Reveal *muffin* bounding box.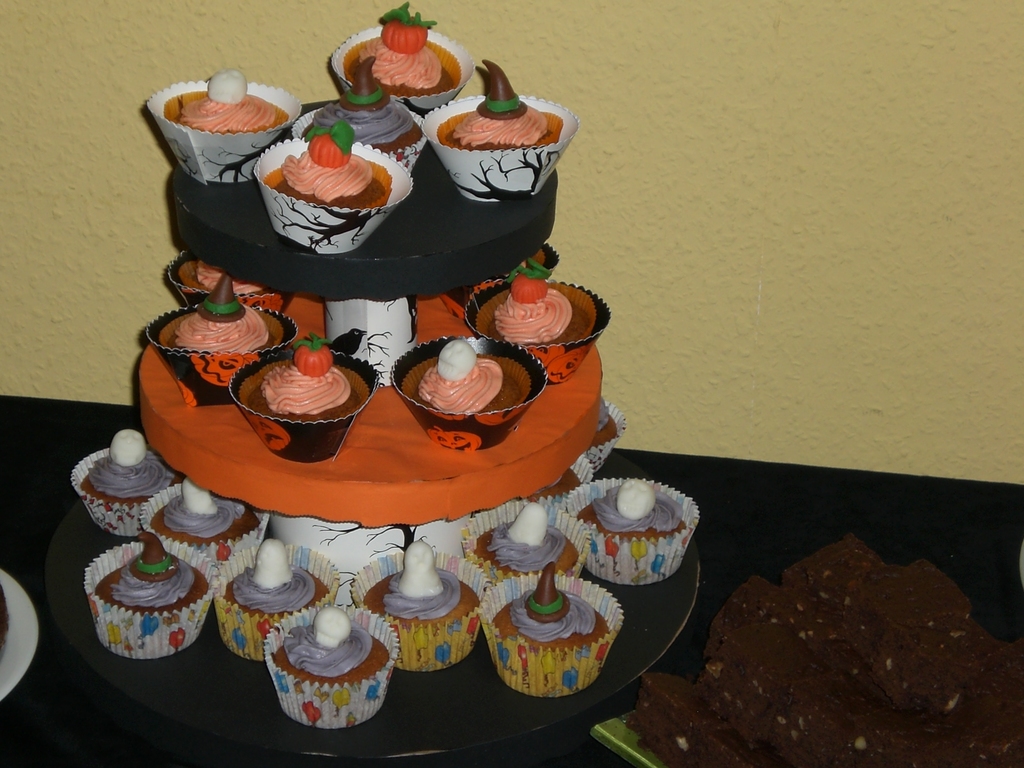
Revealed: select_region(385, 332, 538, 451).
